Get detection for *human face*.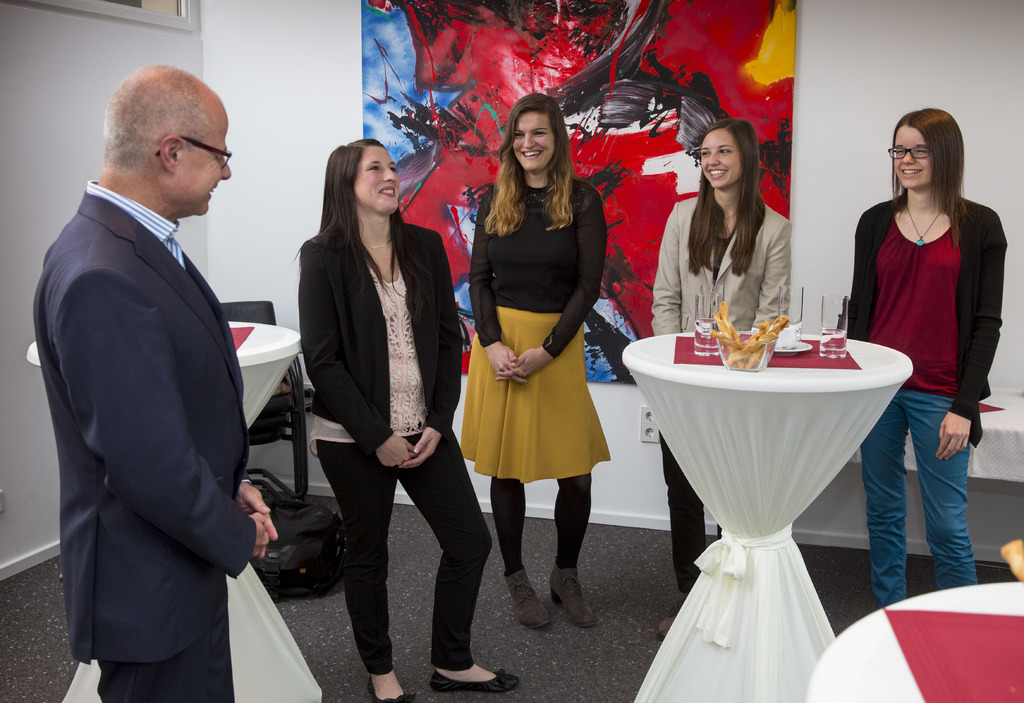
Detection: bbox=[353, 144, 397, 213].
